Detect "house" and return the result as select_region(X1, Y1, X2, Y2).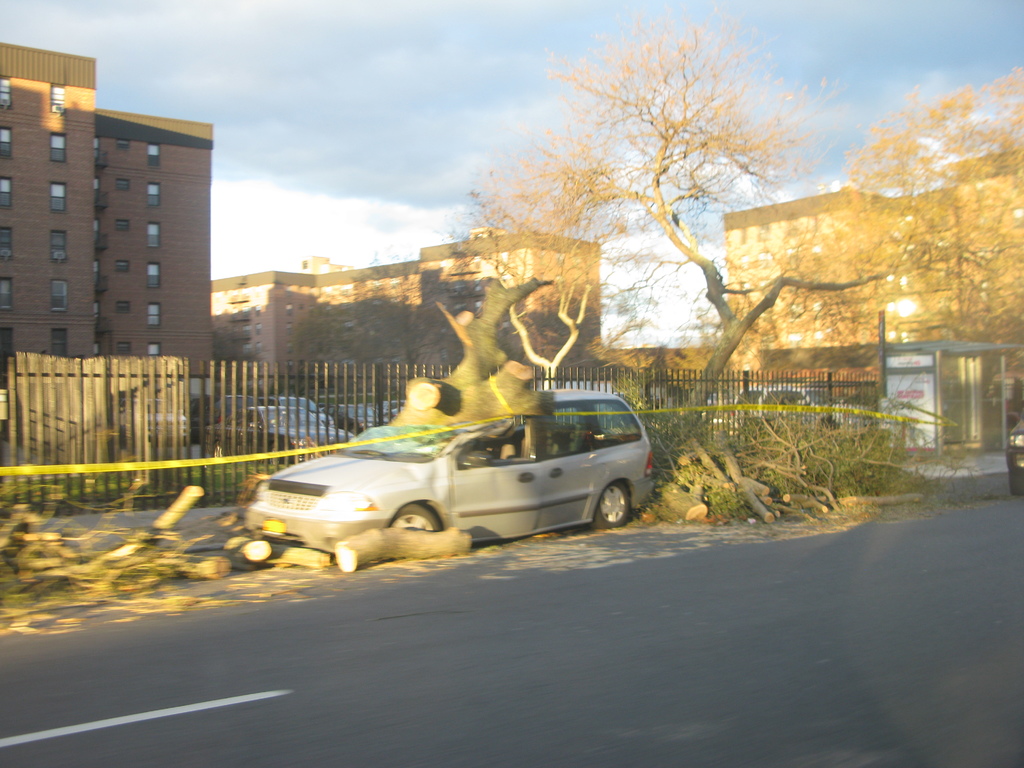
select_region(723, 145, 1023, 441).
